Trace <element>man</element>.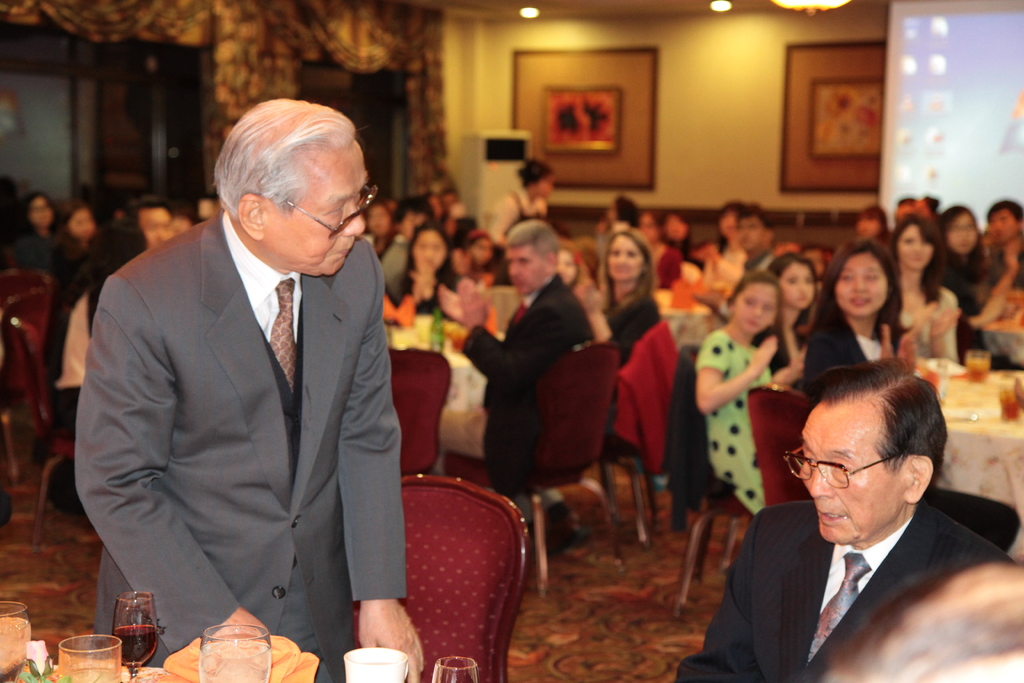
Traced to pyautogui.locateOnScreen(429, 216, 600, 551).
